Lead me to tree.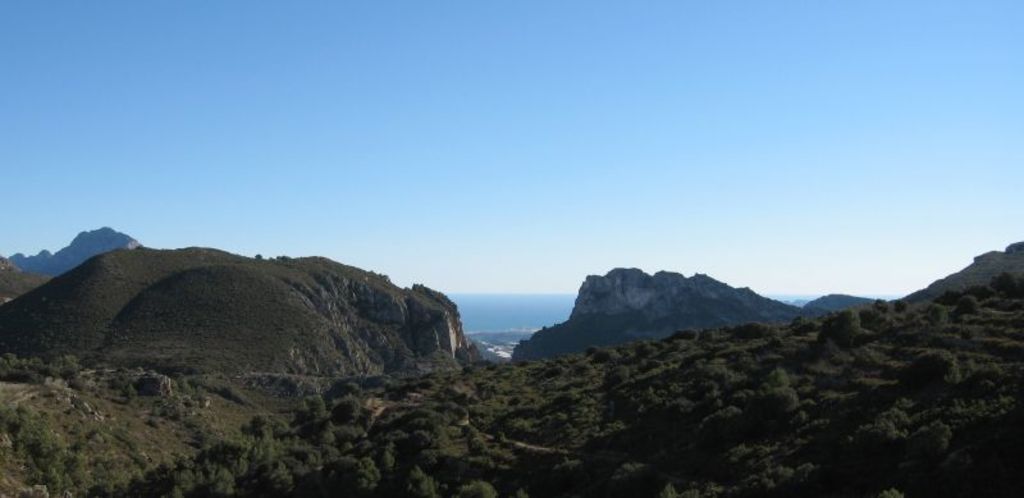
Lead to <box>192,383,204,407</box>.
